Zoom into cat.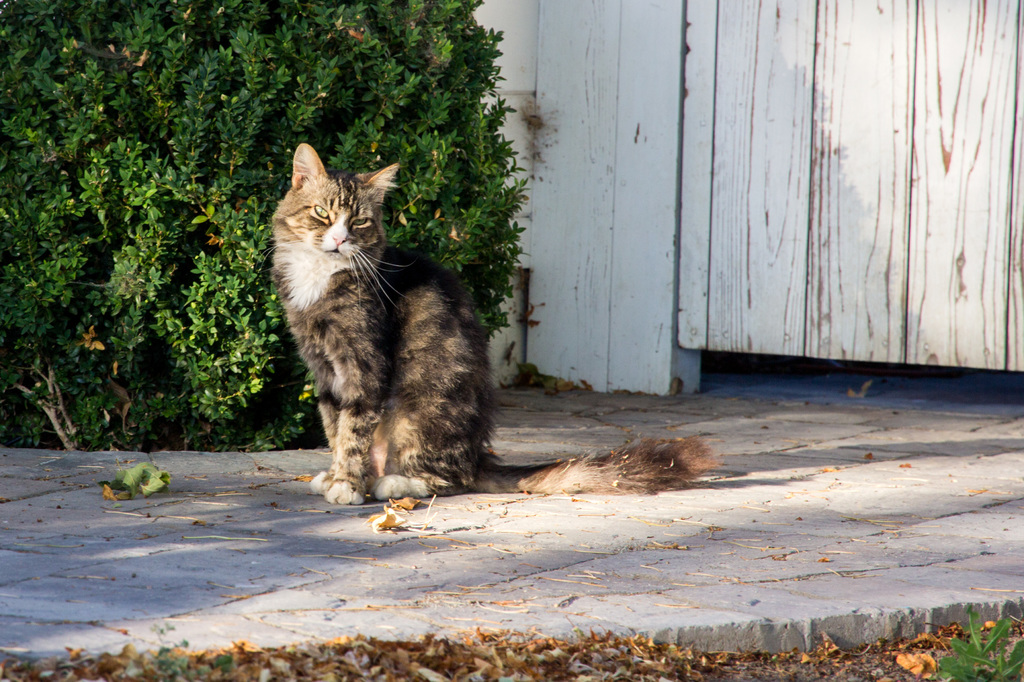
Zoom target: <box>268,140,733,503</box>.
